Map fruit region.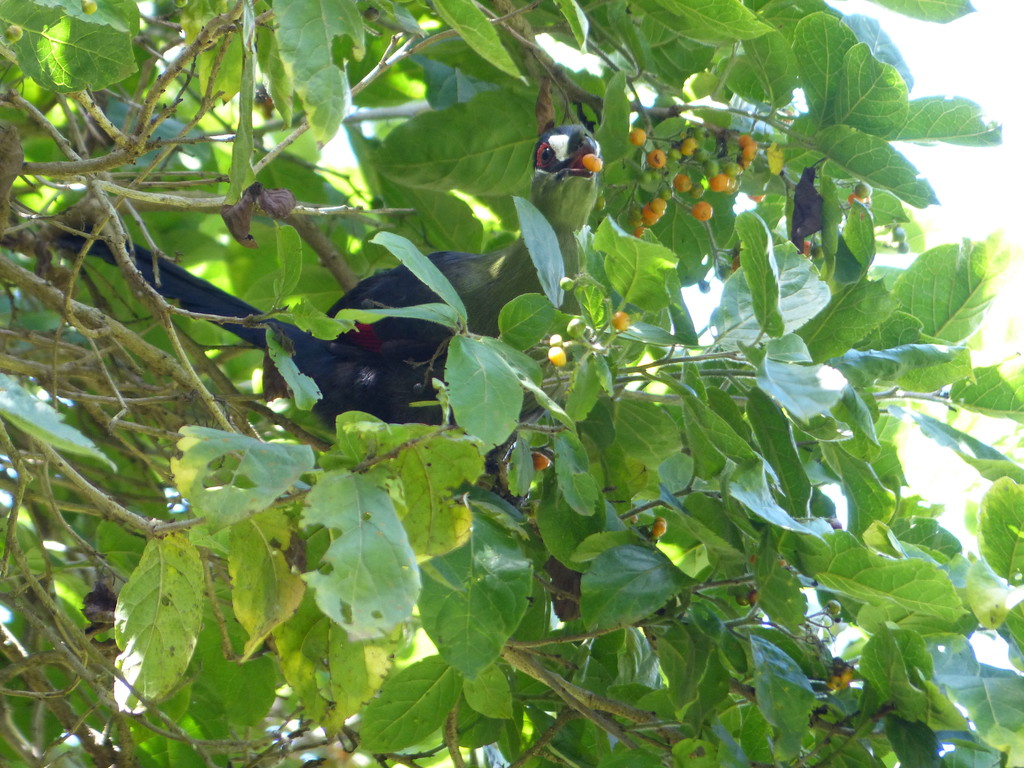
Mapped to left=825, top=600, right=840, bottom=617.
